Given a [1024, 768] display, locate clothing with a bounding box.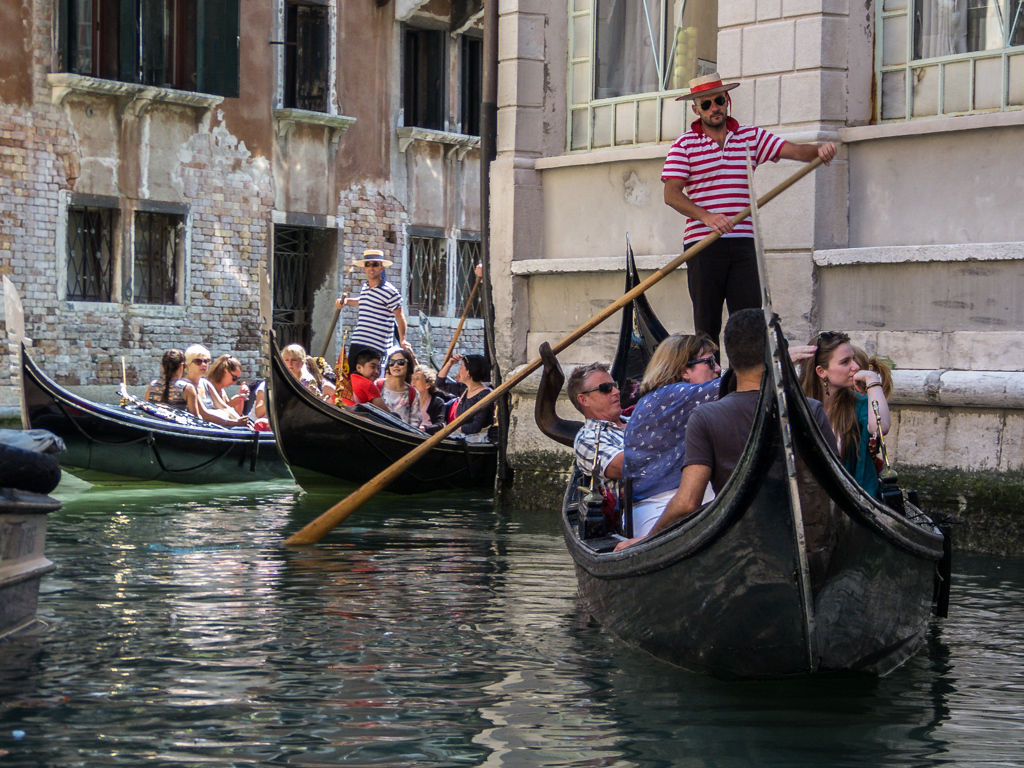
Located: {"left": 810, "top": 383, "right": 892, "bottom": 504}.
